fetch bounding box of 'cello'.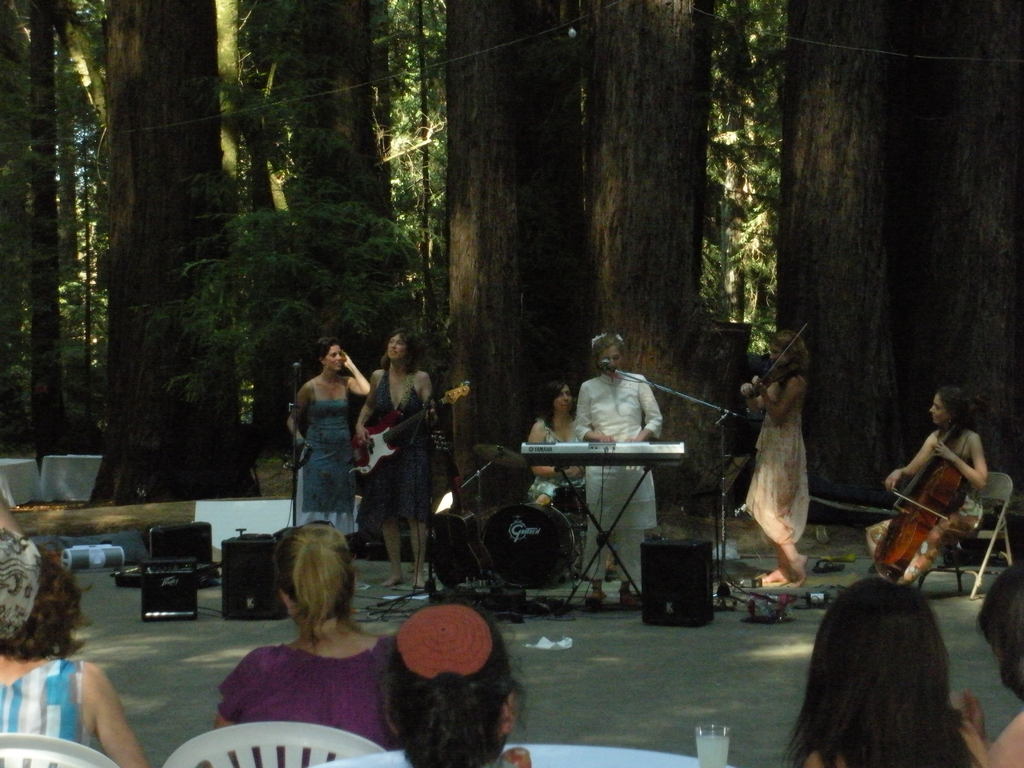
Bbox: [x1=875, y1=396, x2=975, y2=572].
